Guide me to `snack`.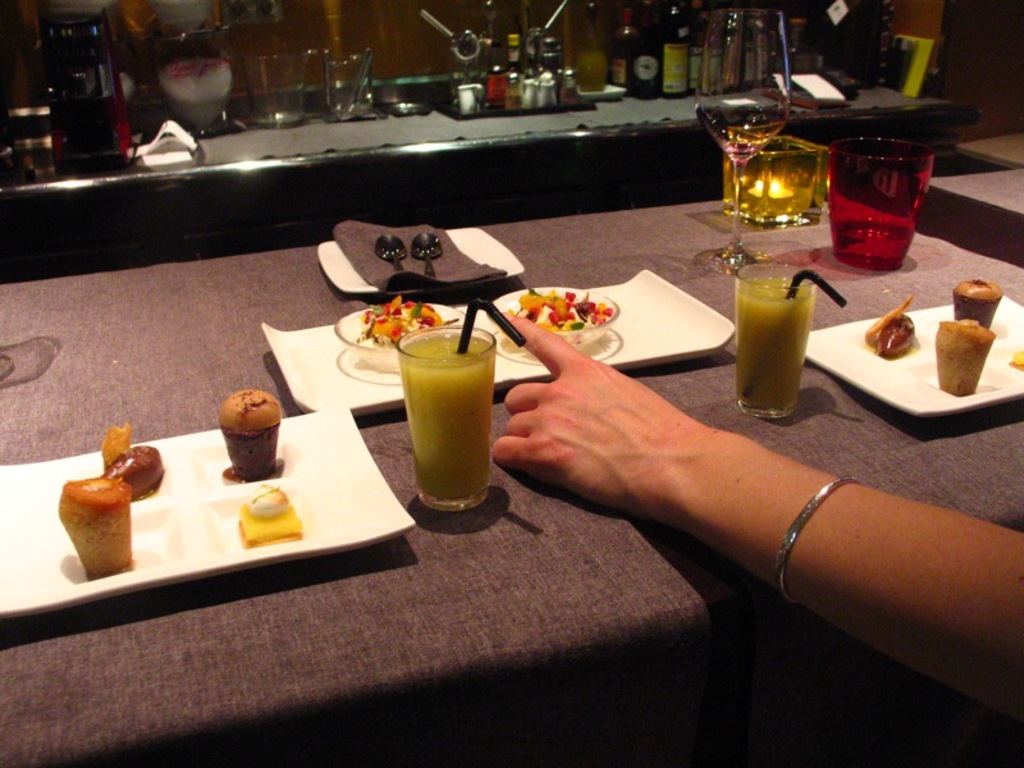
Guidance: [220, 388, 293, 480].
